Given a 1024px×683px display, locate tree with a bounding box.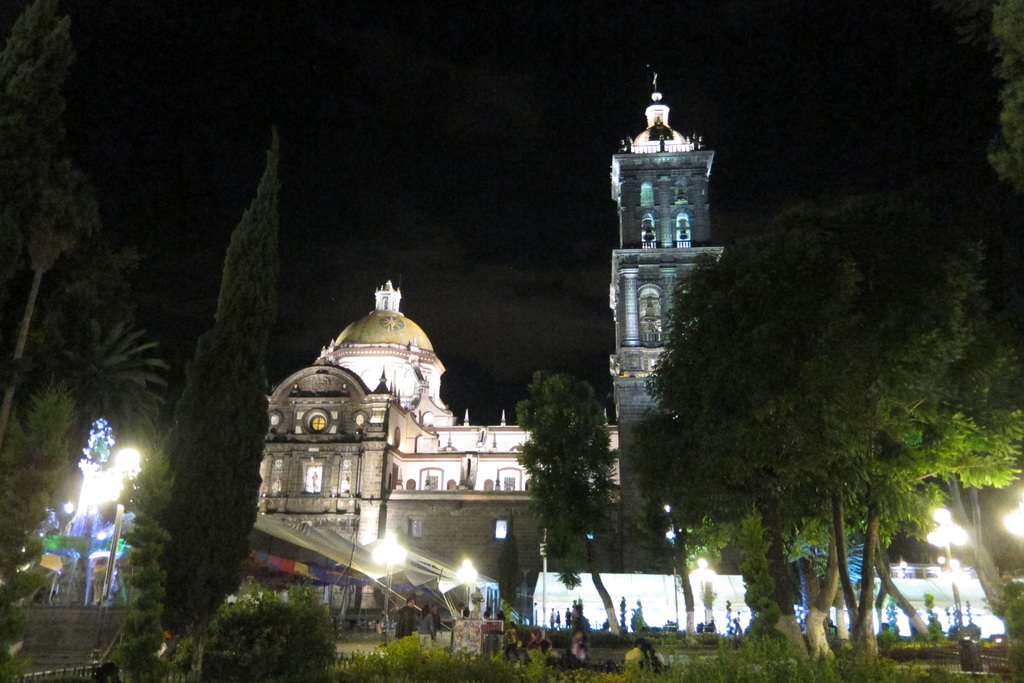
Located: region(0, 0, 170, 445).
